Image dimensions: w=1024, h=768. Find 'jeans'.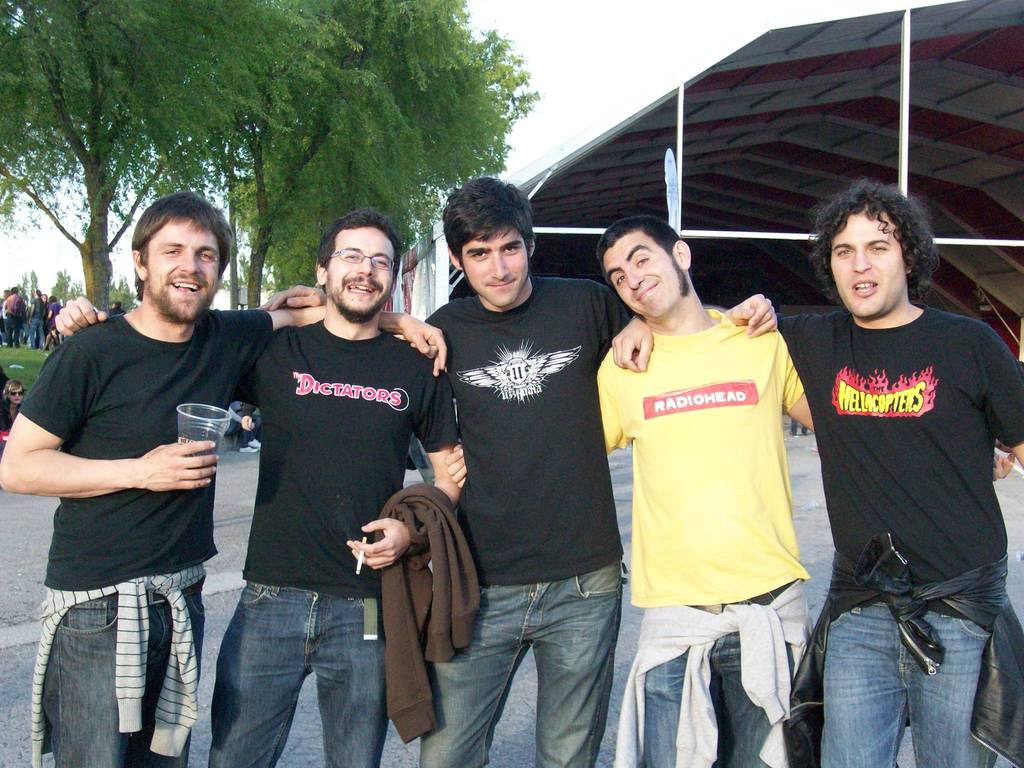
box=[190, 582, 380, 760].
